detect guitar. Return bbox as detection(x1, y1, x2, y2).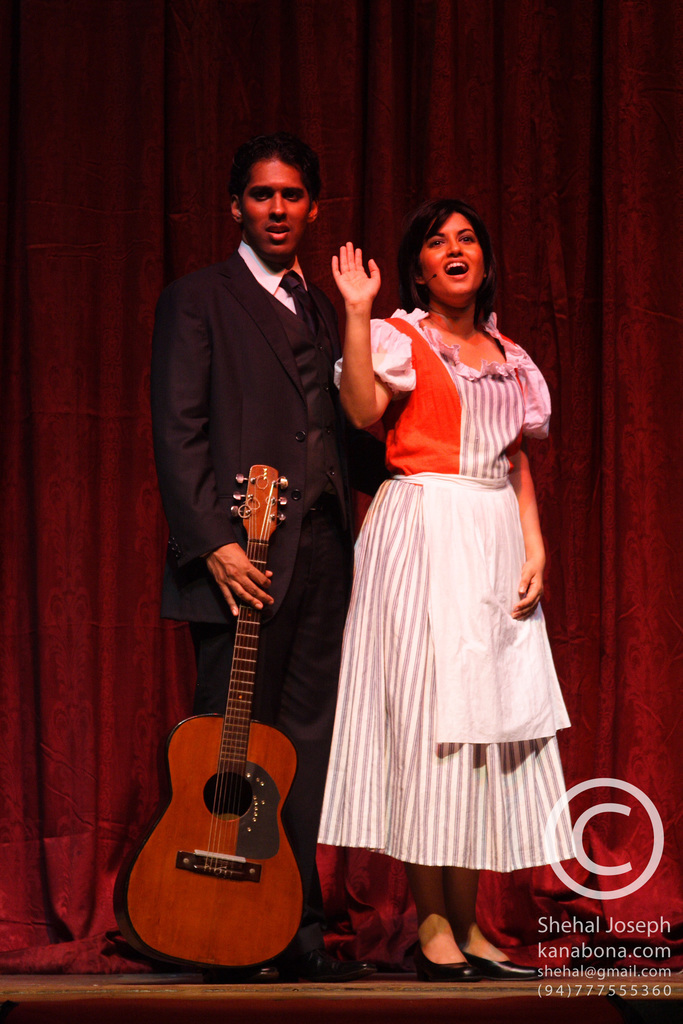
detection(110, 513, 340, 966).
